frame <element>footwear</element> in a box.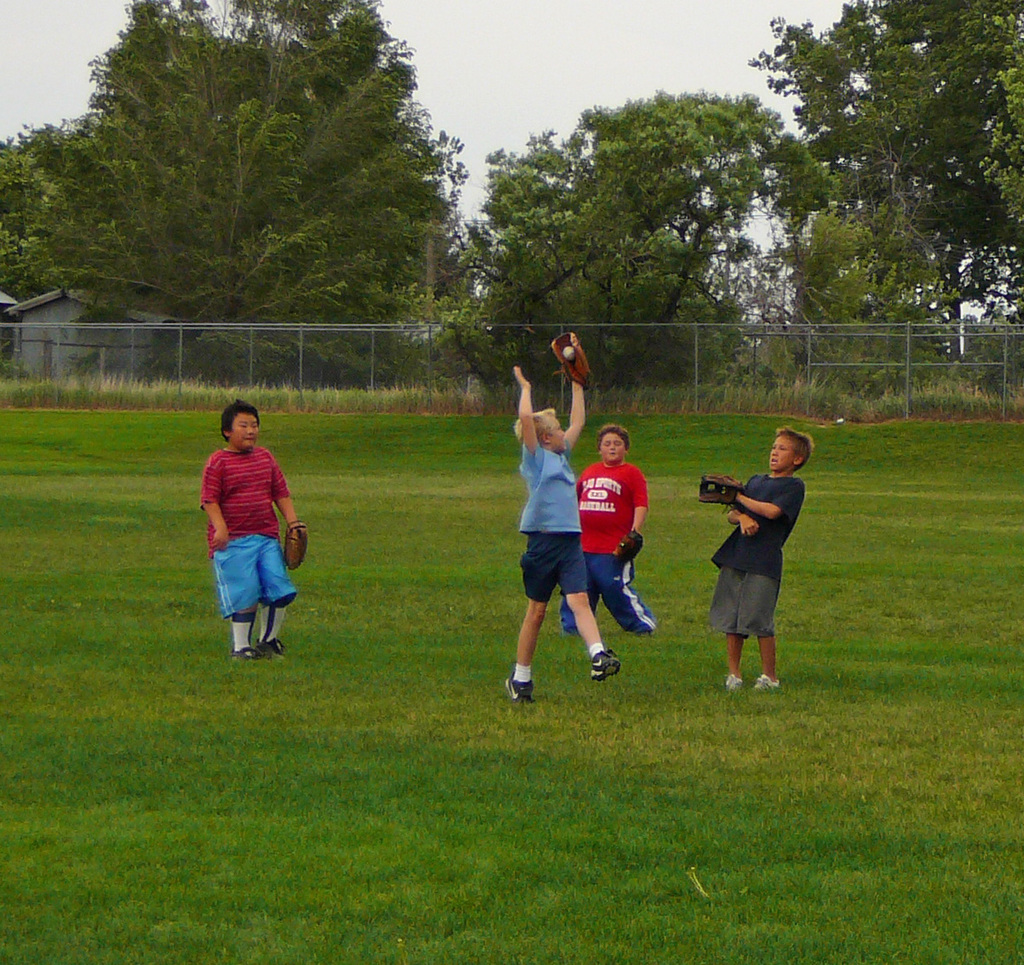
{"x1": 501, "y1": 677, "x2": 536, "y2": 702}.
